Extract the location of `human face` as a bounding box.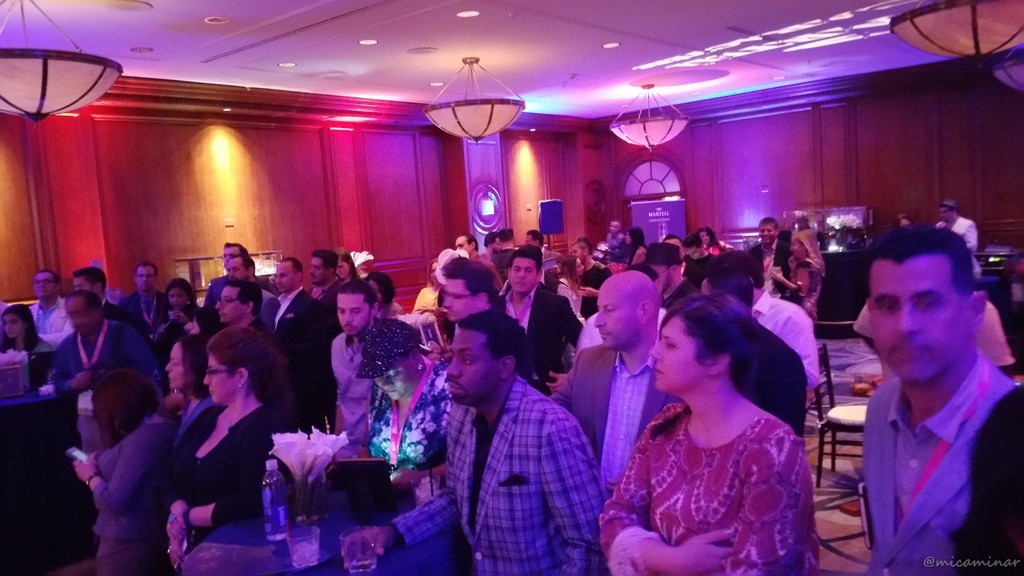
(left=373, top=355, right=415, bottom=401).
